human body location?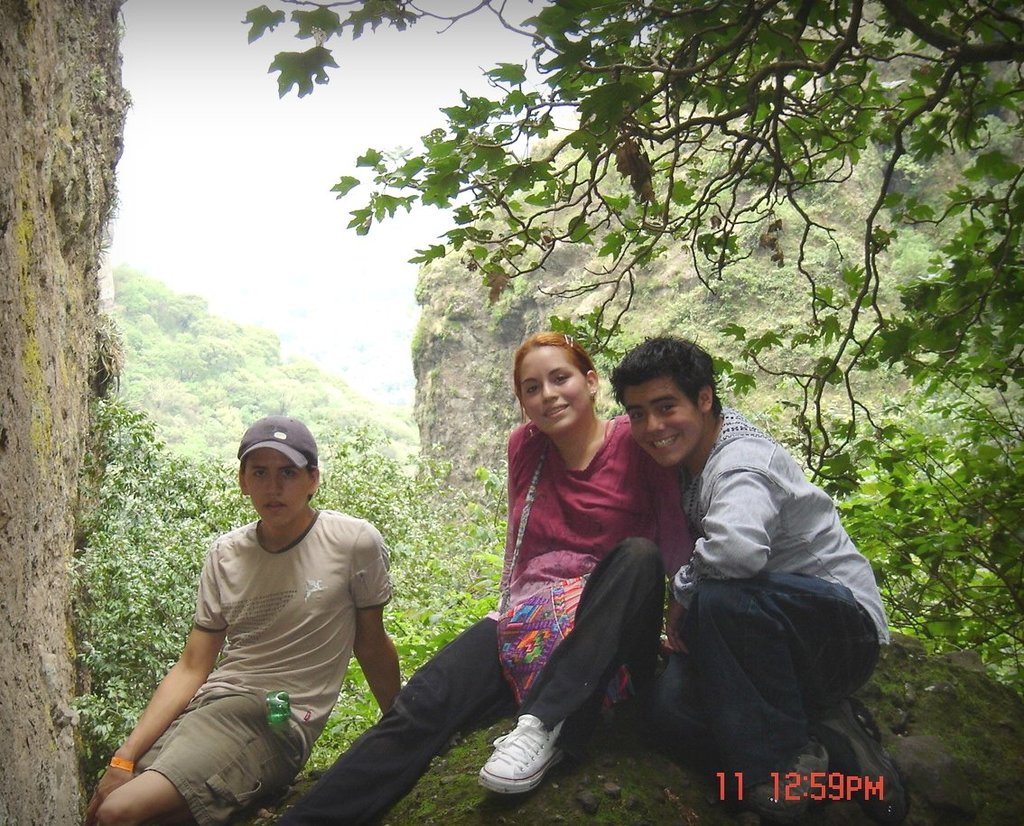
605/329/893/825
